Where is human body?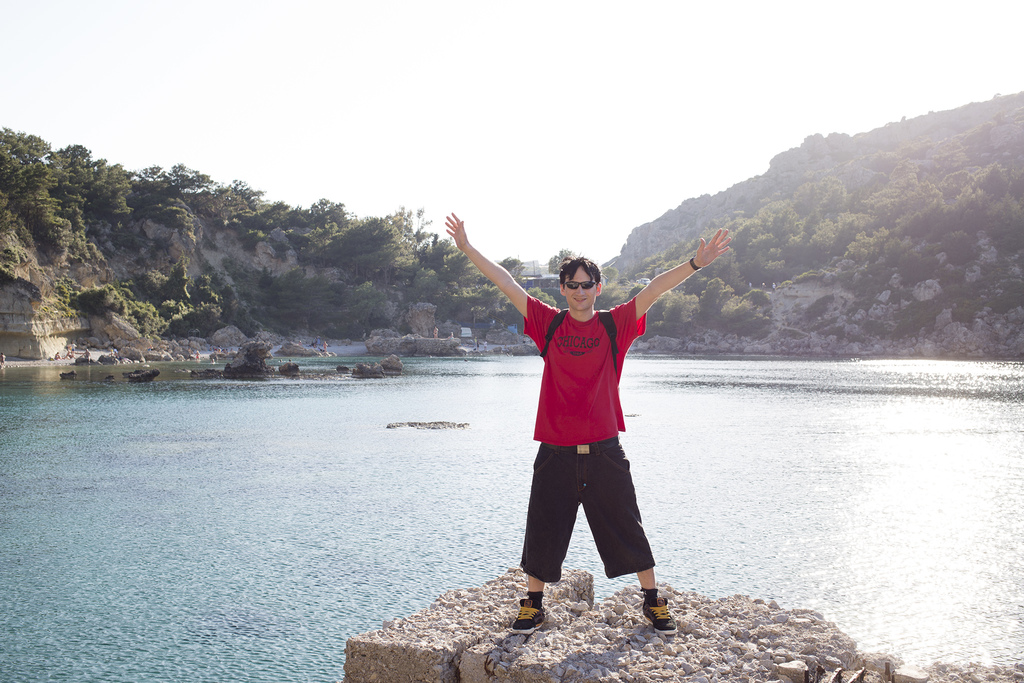
Rect(458, 195, 719, 595).
